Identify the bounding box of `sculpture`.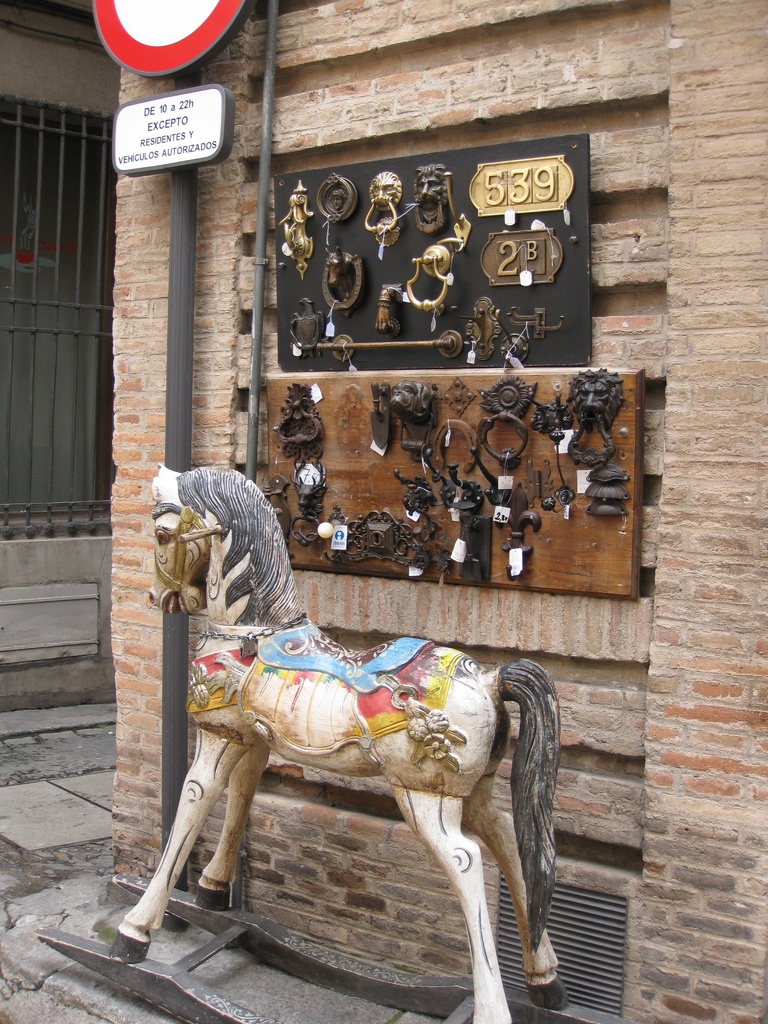
(x1=367, y1=173, x2=398, y2=241).
